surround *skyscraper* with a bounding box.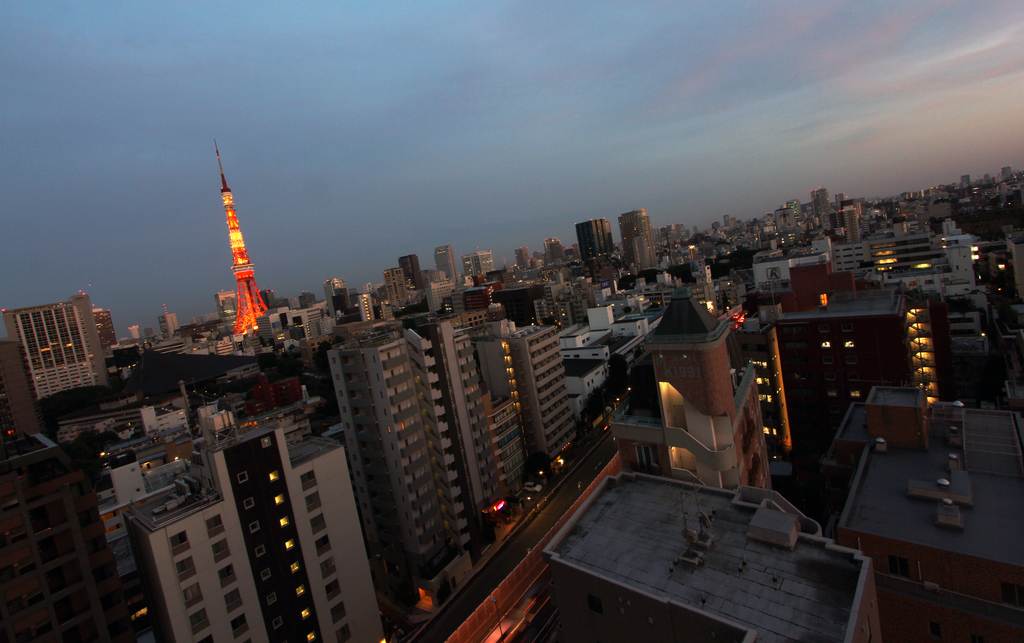
x1=116, y1=377, x2=391, y2=639.
